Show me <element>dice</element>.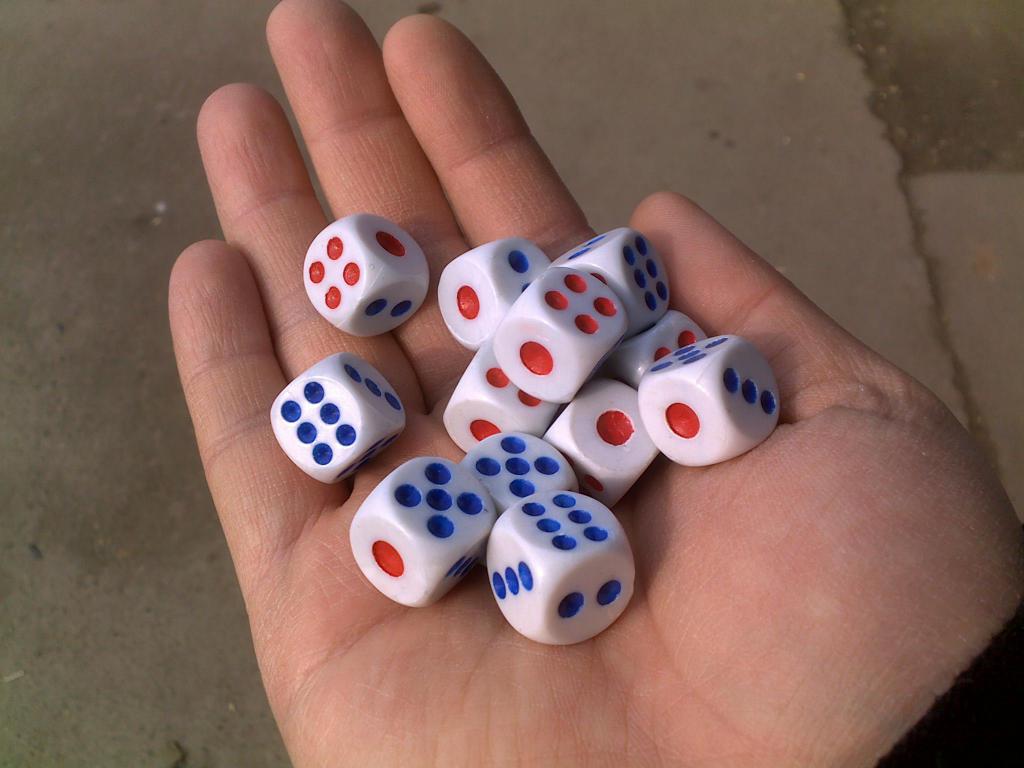
<element>dice</element> is here: bbox=(300, 209, 428, 338).
